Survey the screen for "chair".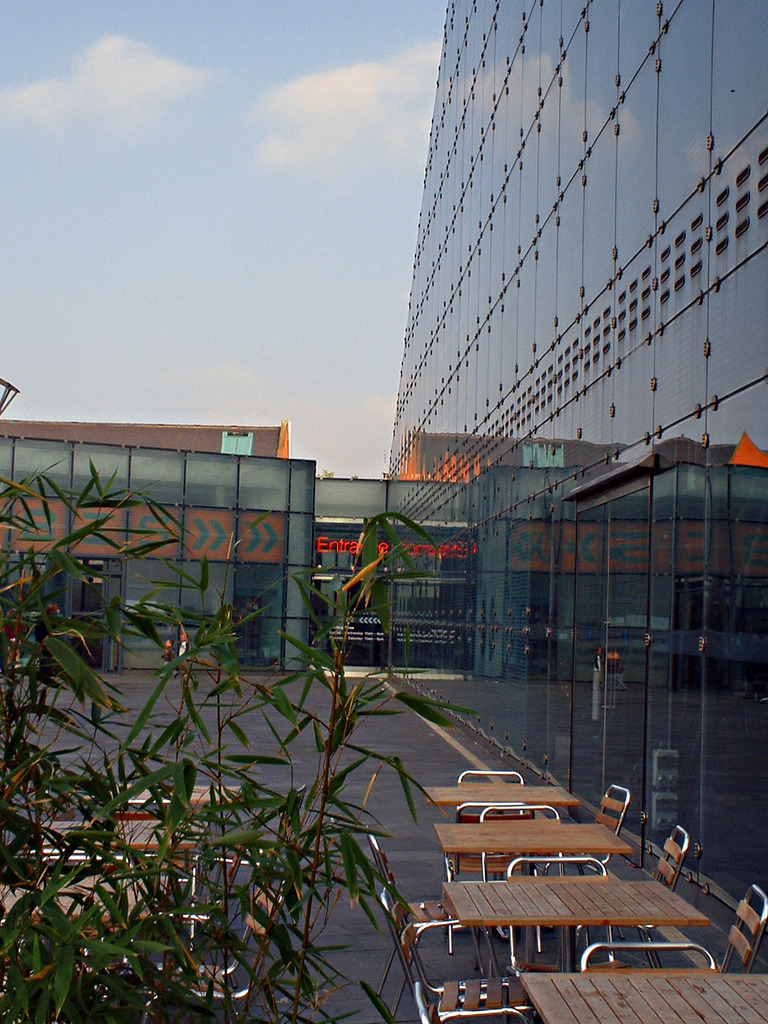
Survey found: {"x1": 451, "y1": 771, "x2": 527, "y2": 888}.
